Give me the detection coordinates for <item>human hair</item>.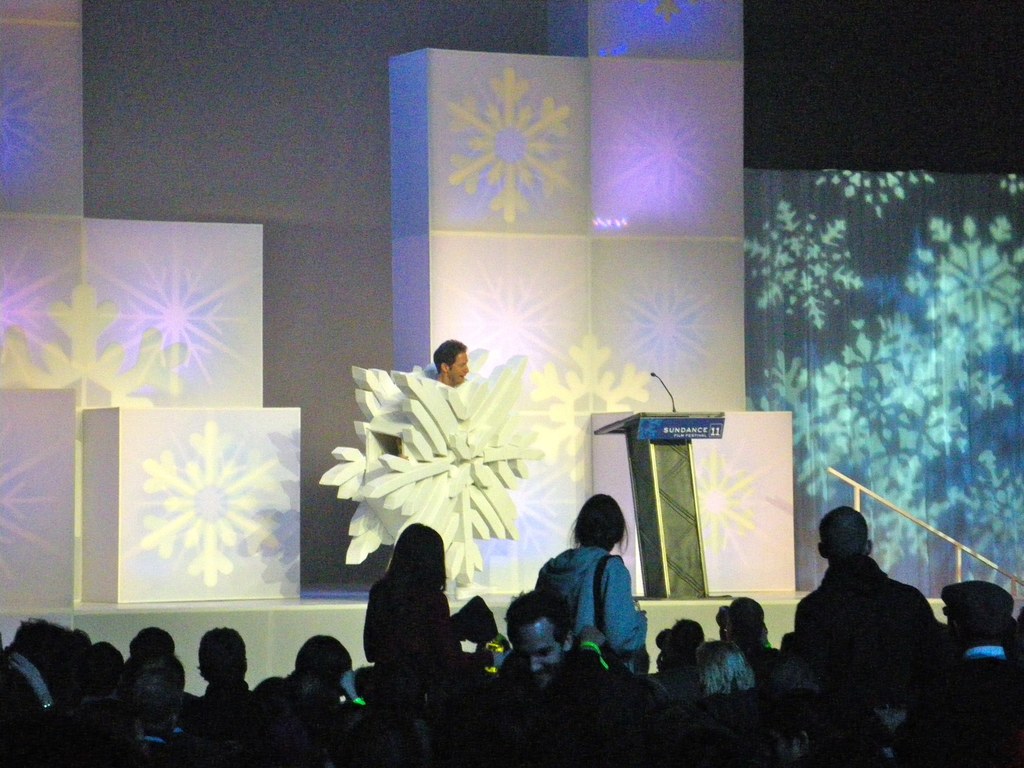
377/520/449/590.
